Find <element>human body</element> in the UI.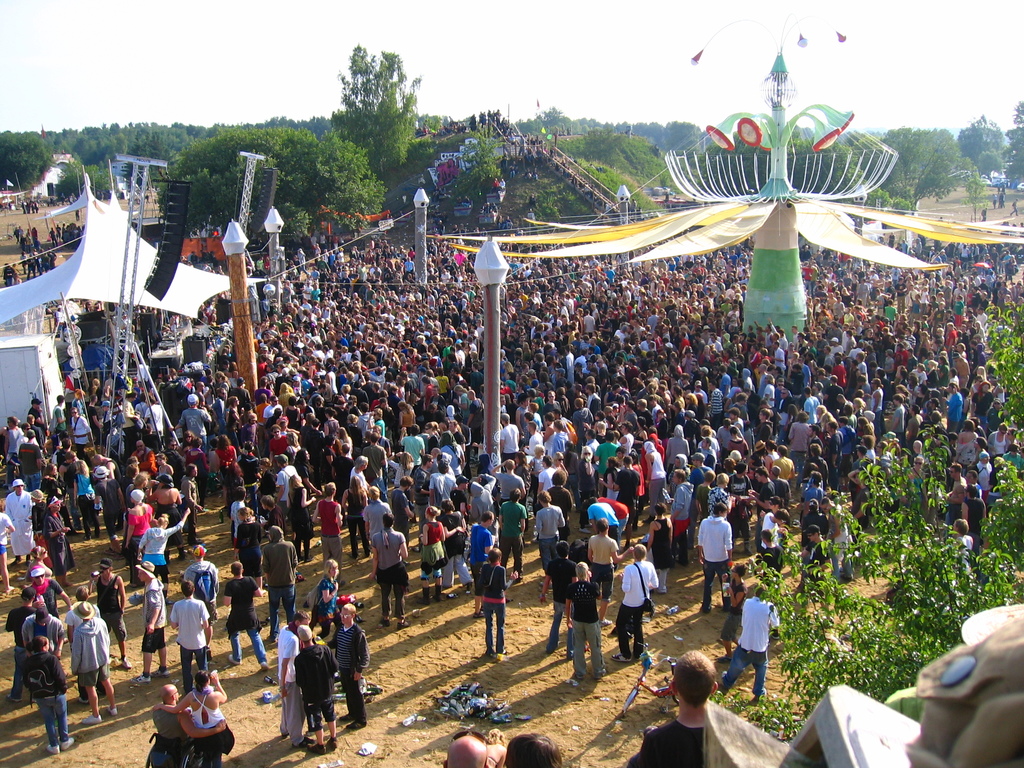
UI element at [left=134, top=577, right=169, bottom=685].
